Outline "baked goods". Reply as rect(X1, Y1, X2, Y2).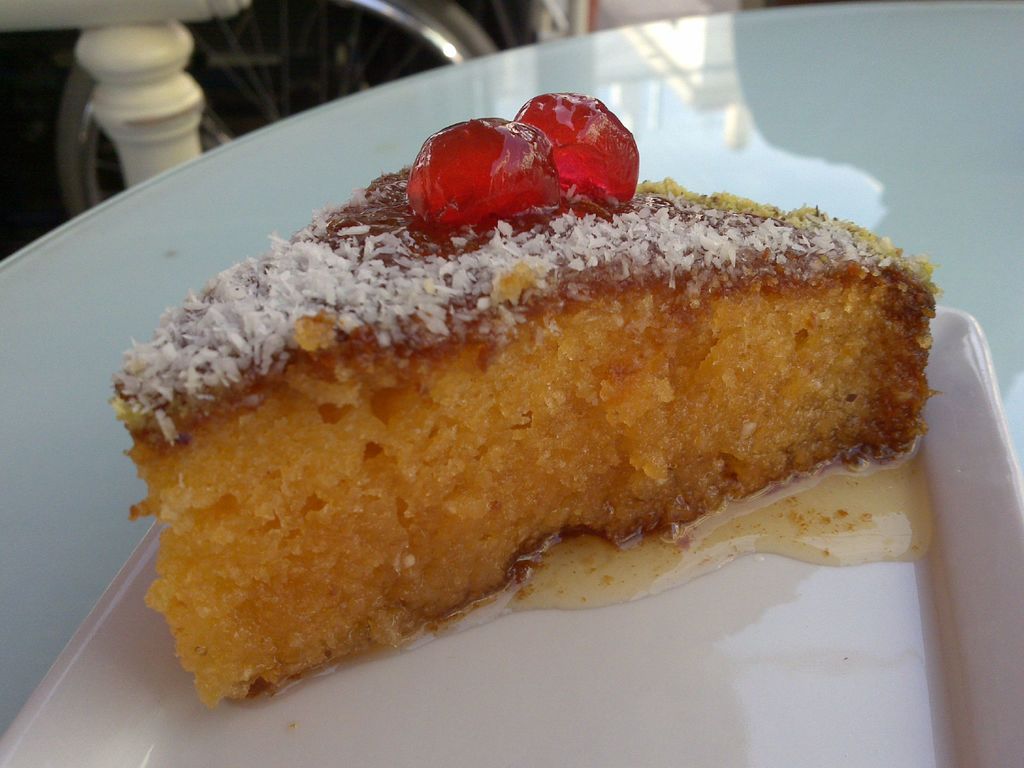
rect(102, 87, 940, 712).
